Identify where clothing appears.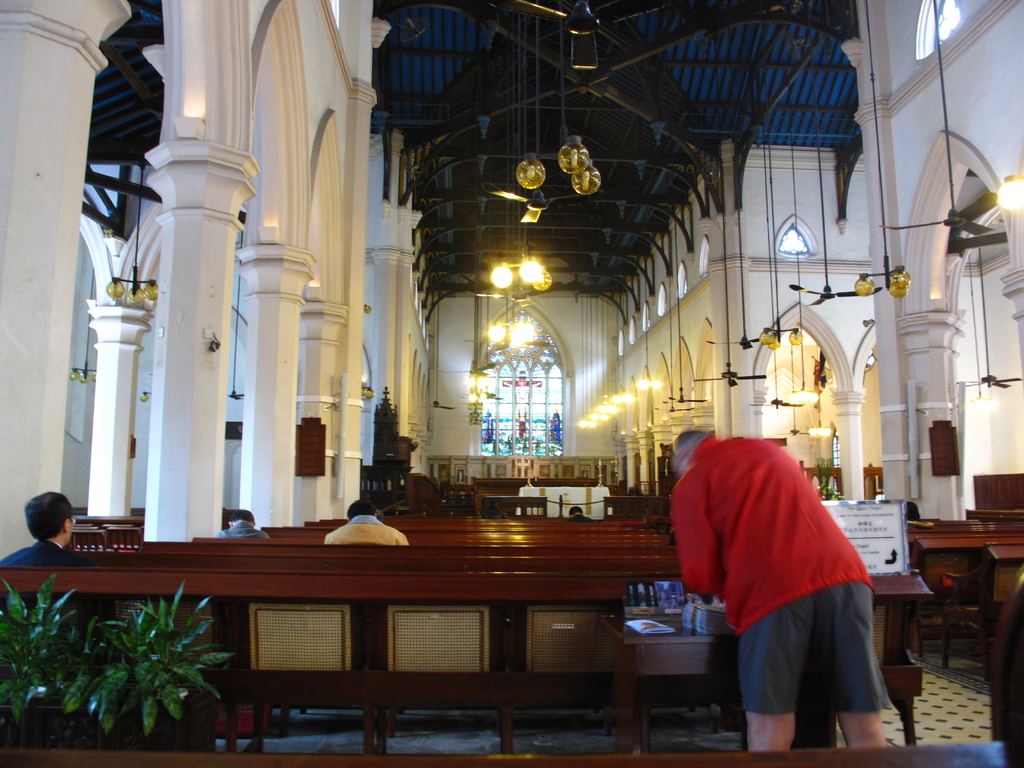
Appears at (668,436,893,712).
